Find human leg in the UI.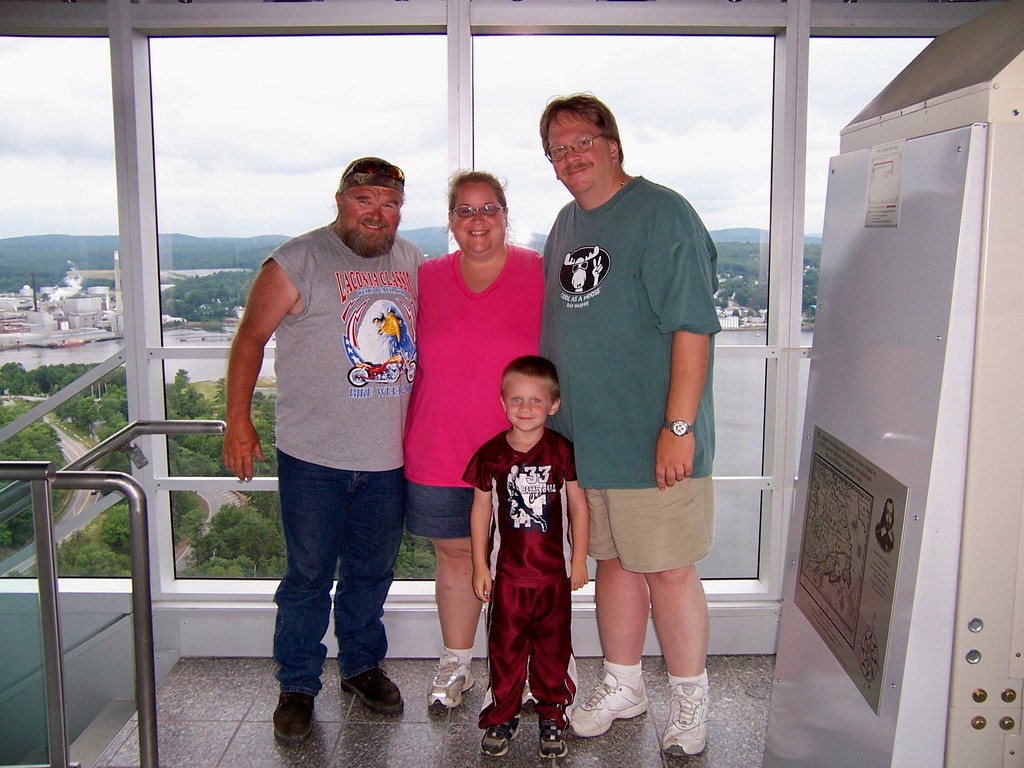
UI element at <bbox>534, 575, 572, 756</bbox>.
